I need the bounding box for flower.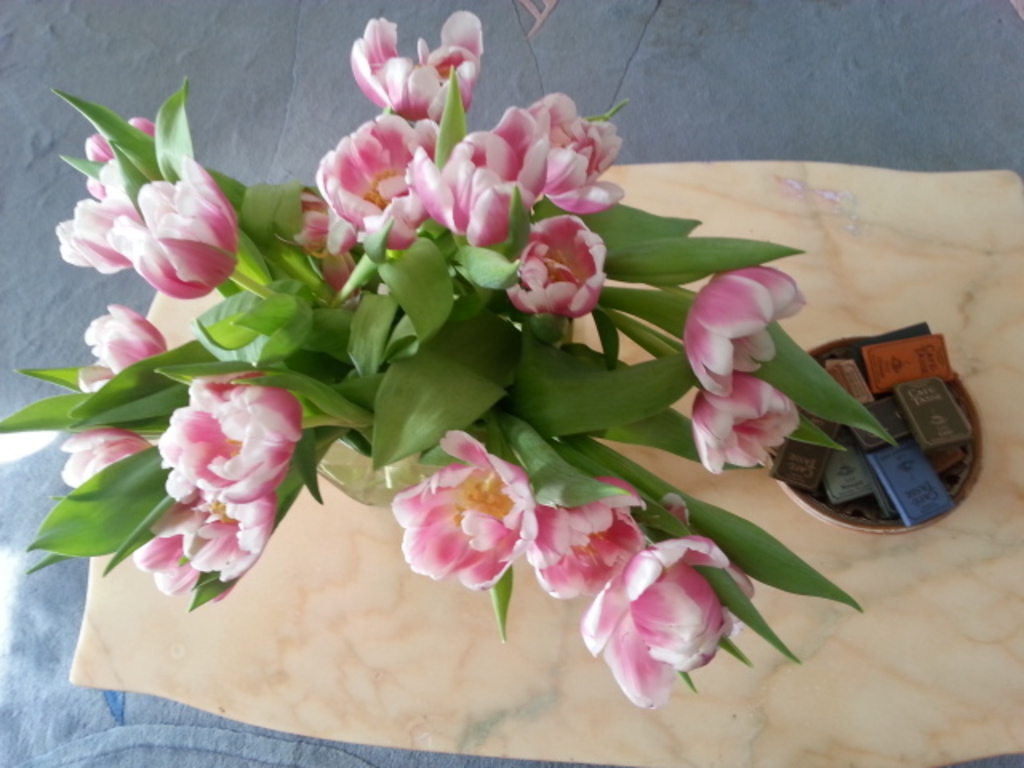
Here it is: select_region(82, 301, 168, 398).
